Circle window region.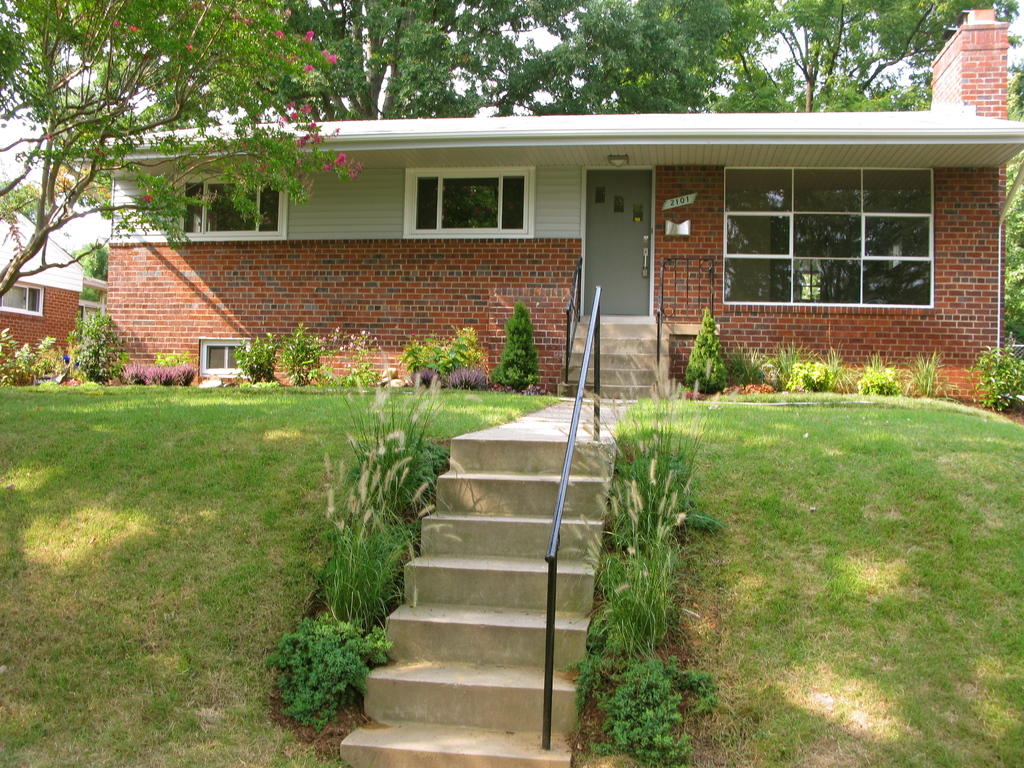
Region: l=0, t=283, r=46, b=315.
